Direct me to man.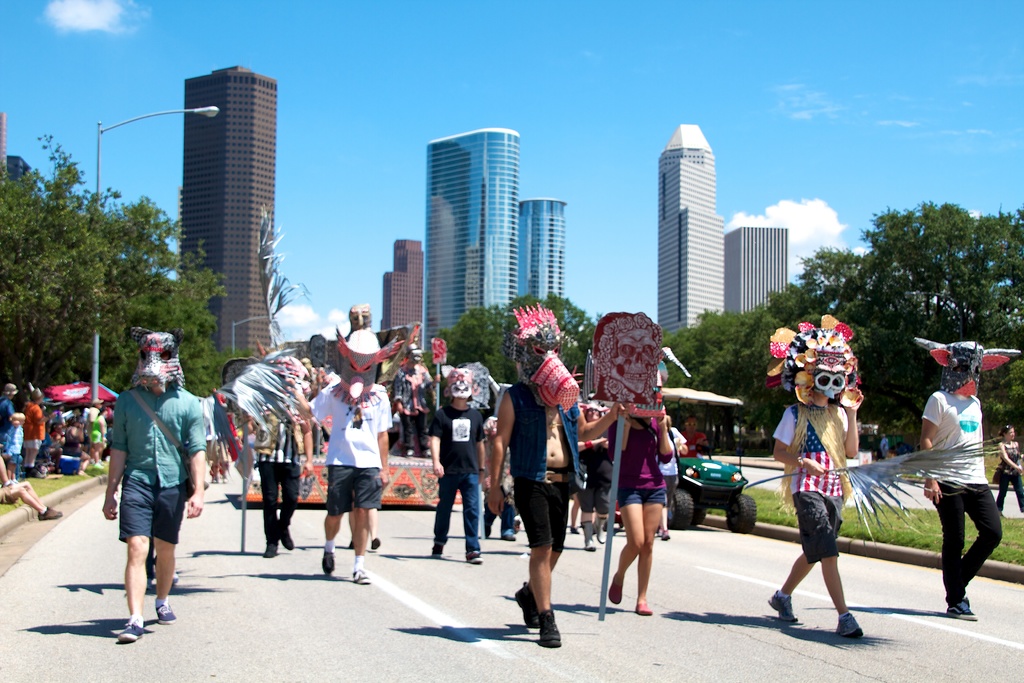
Direction: Rect(280, 374, 396, 582).
